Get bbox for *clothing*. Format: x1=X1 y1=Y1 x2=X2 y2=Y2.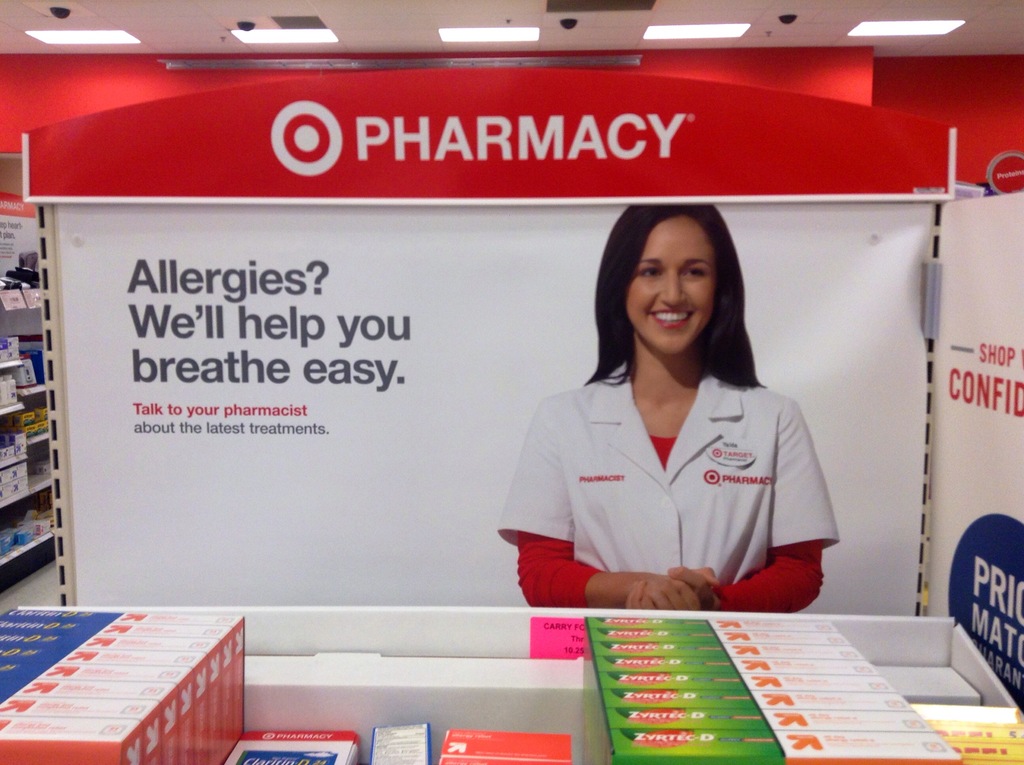
x1=530 y1=358 x2=840 y2=582.
